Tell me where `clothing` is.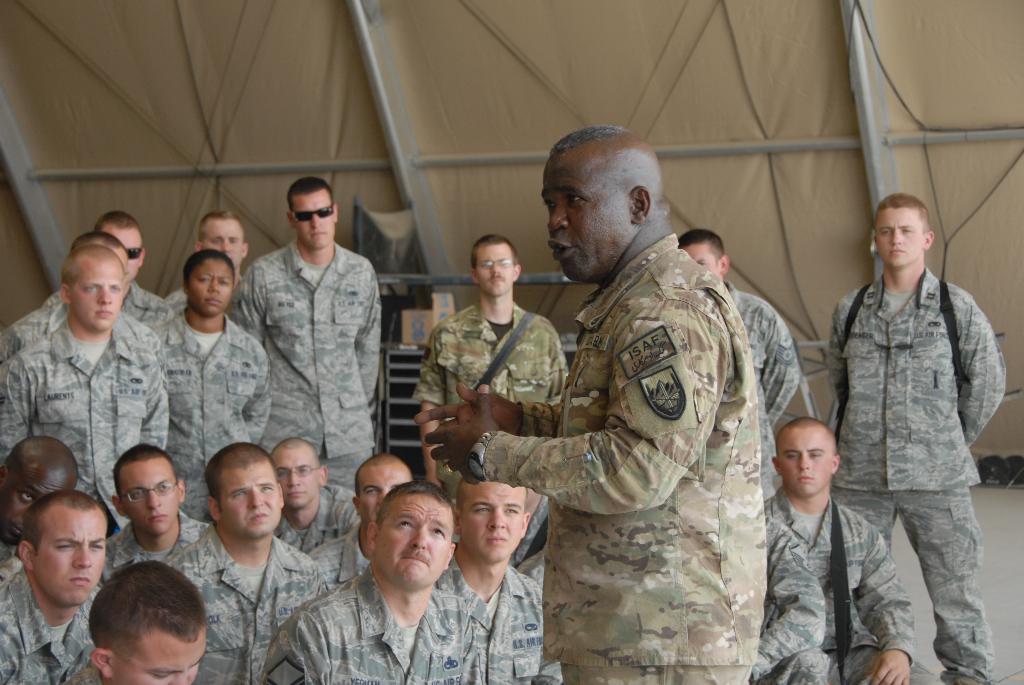
`clothing` is at detection(314, 518, 362, 598).
